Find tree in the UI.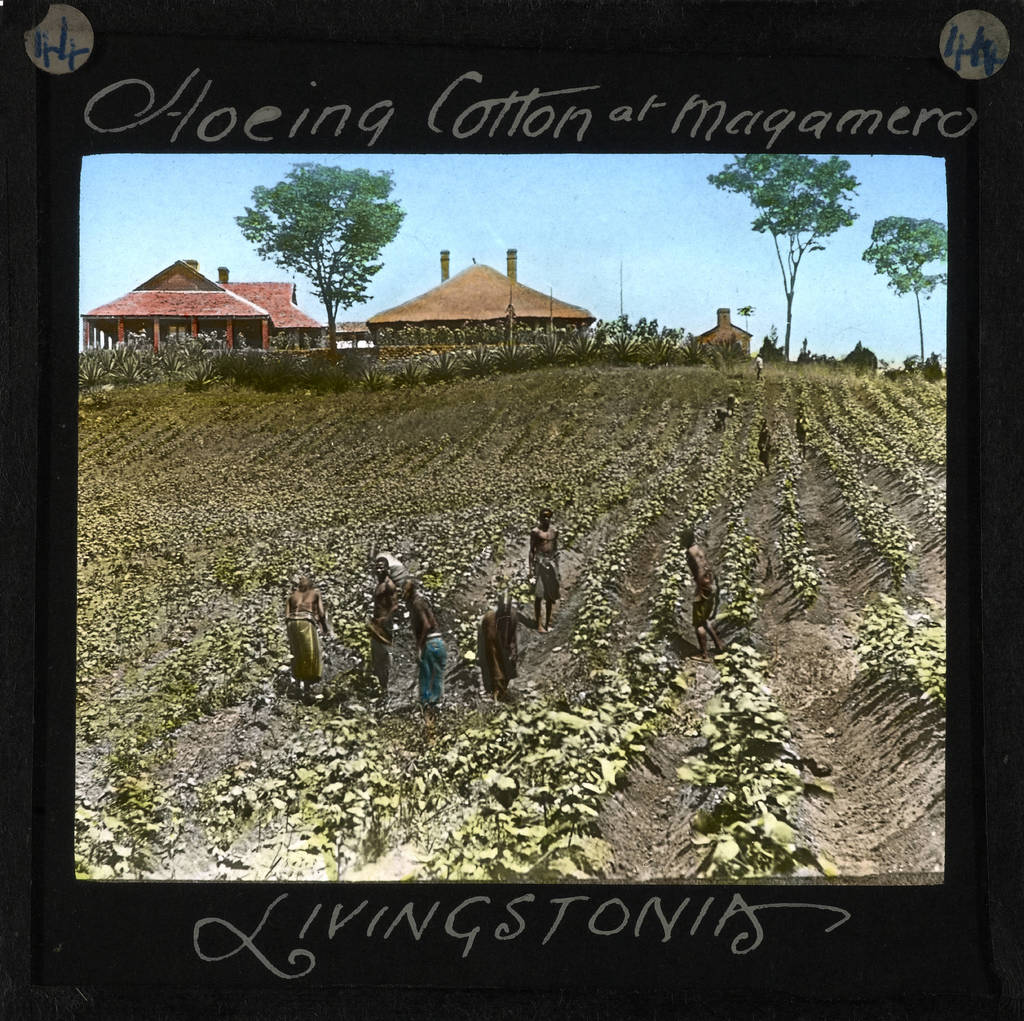
UI element at detection(232, 151, 426, 334).
